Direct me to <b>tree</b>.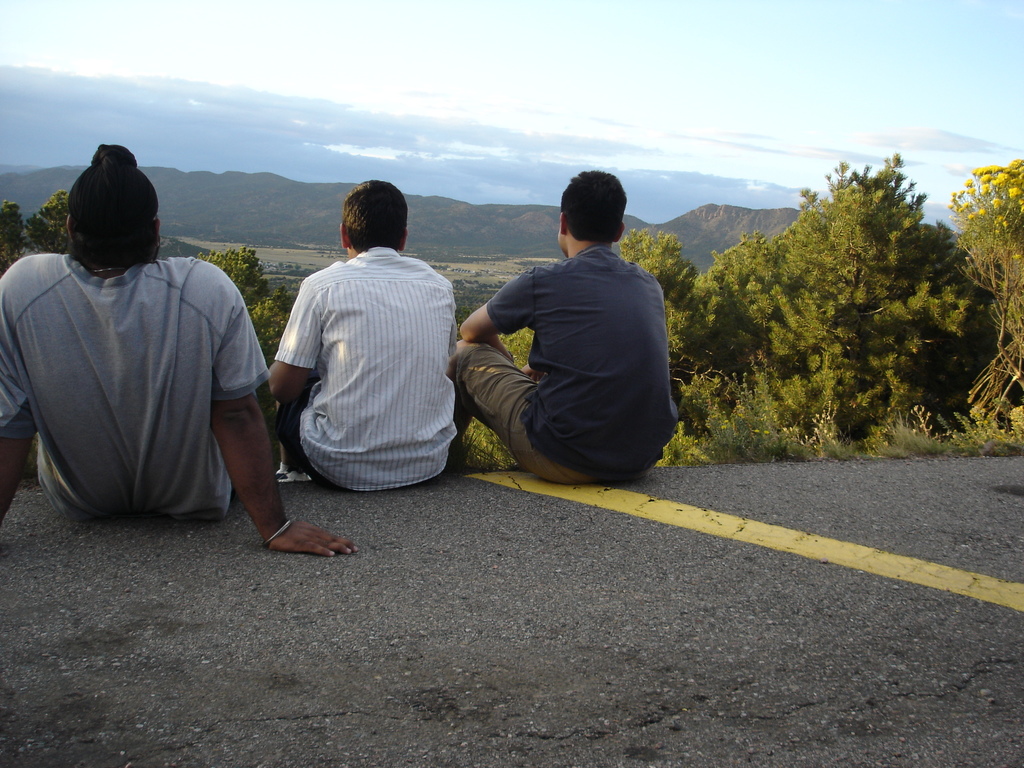
Direction: detection(618, 229, 712, 375).
